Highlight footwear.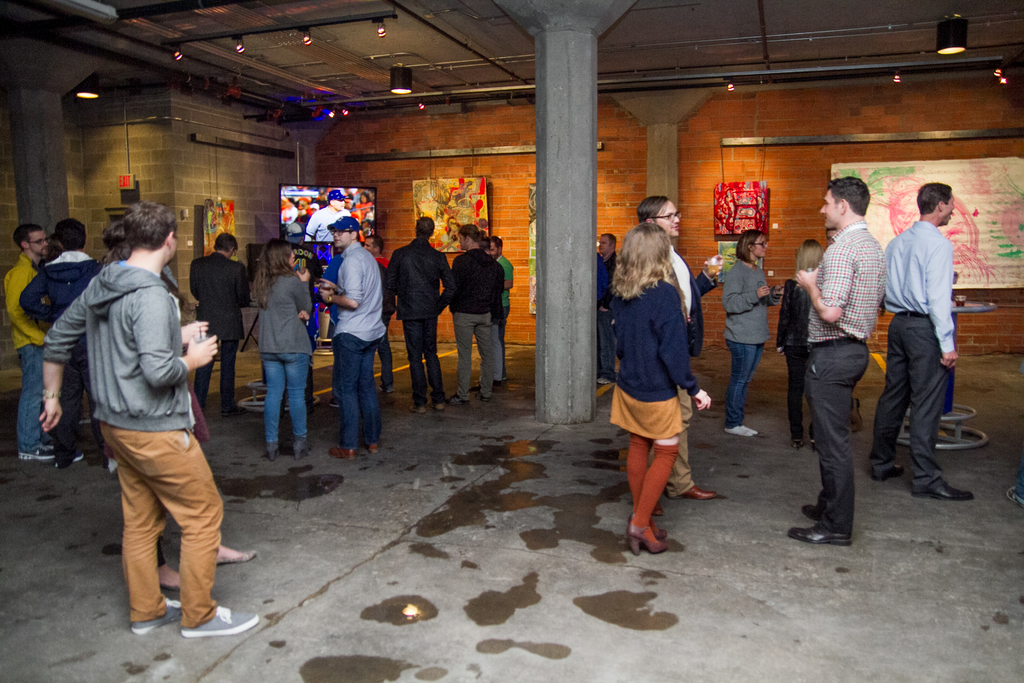
Highlighted region: (left=718, top=427, right=756, bottom=435).
